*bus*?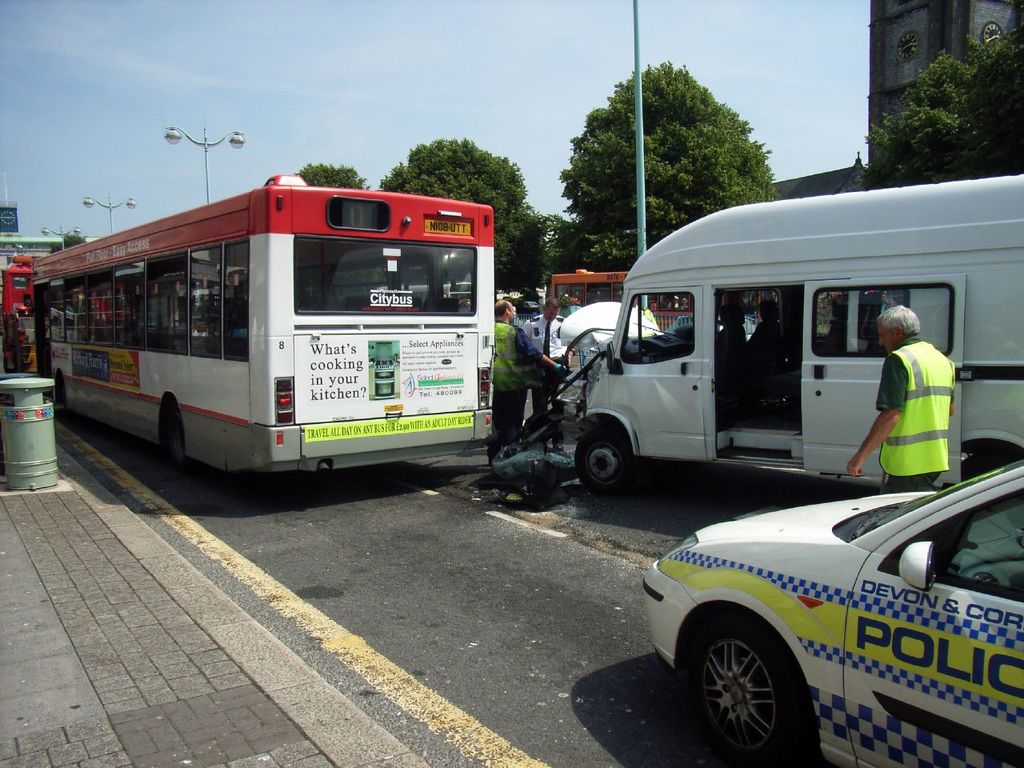
{"left": 34, "top": 170, "right": 498, "bottom": 479}
